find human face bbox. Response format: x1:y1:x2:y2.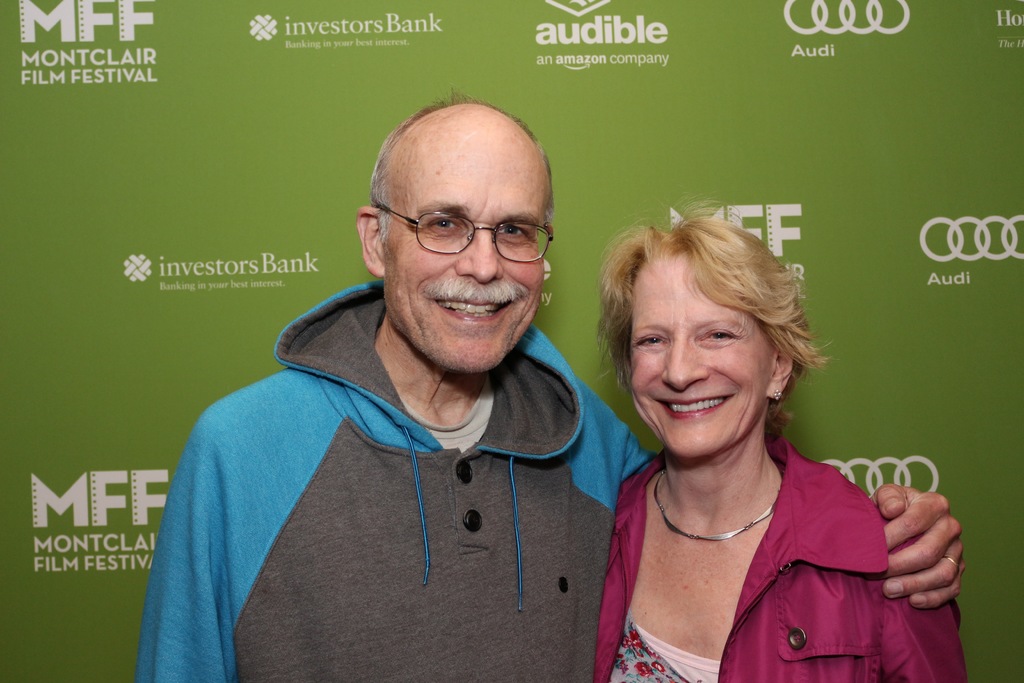
380:115:543:363.
